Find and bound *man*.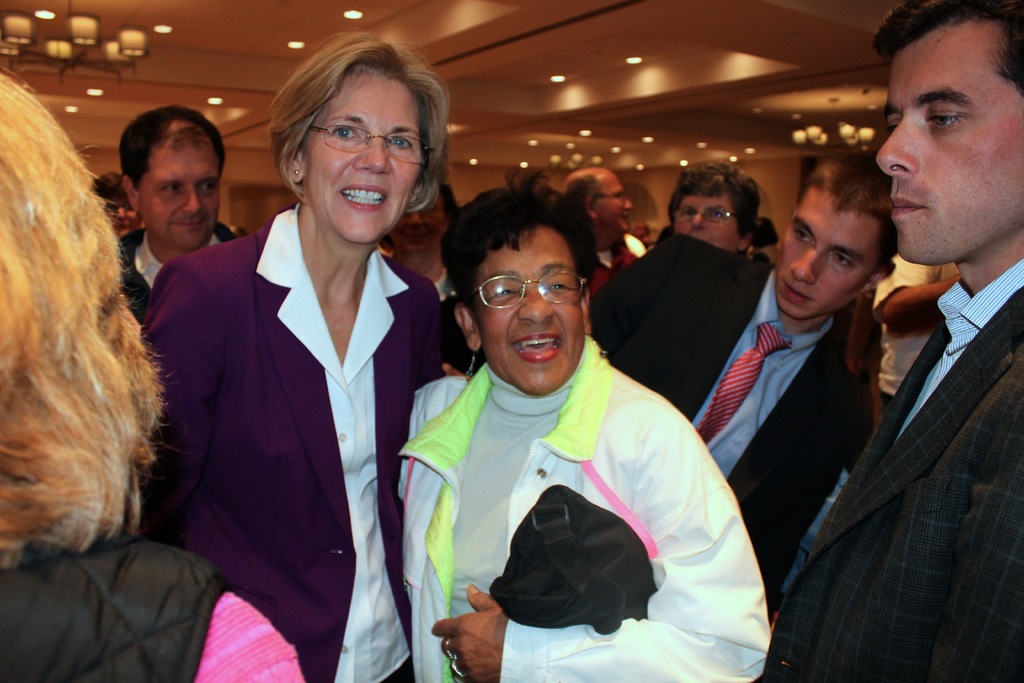
Bound: rect(585, 156, 900, 617).
